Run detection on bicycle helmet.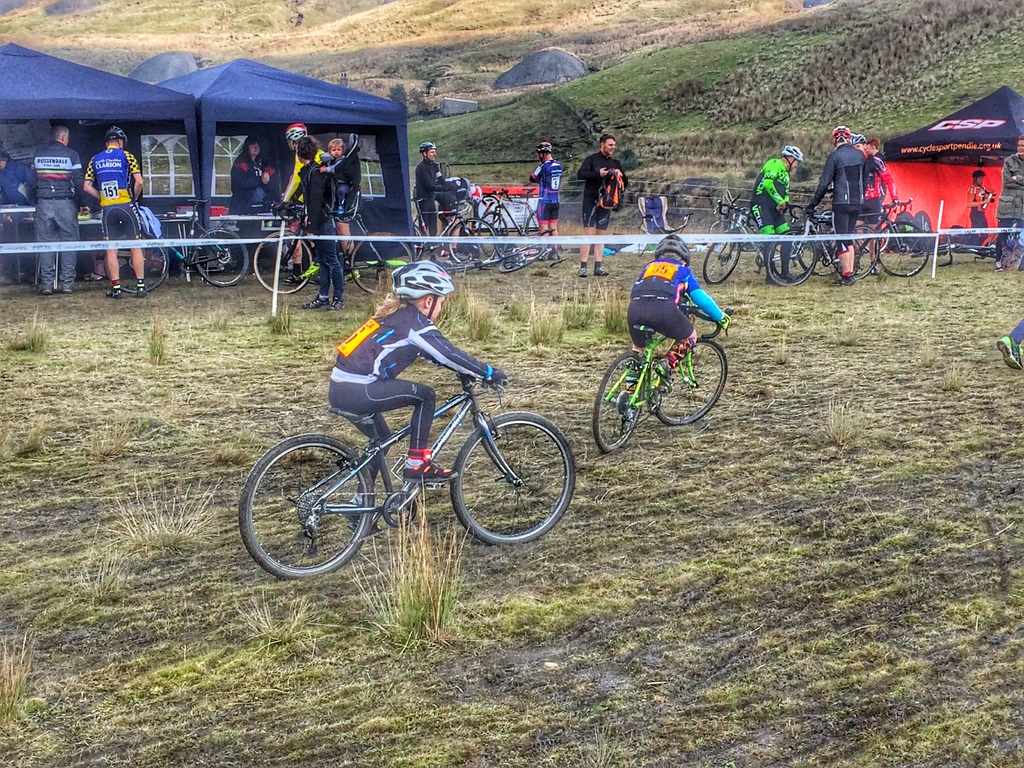
Result: (535, 143, 556, 157).
